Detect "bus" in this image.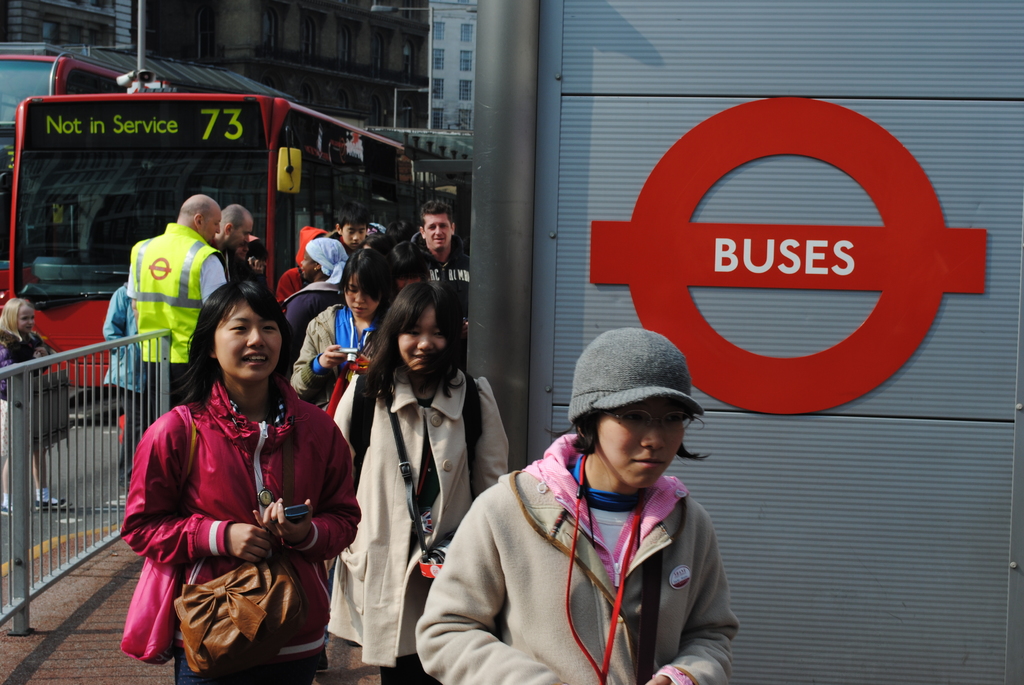
Detection: BBox(0, 50, 122, 329).
